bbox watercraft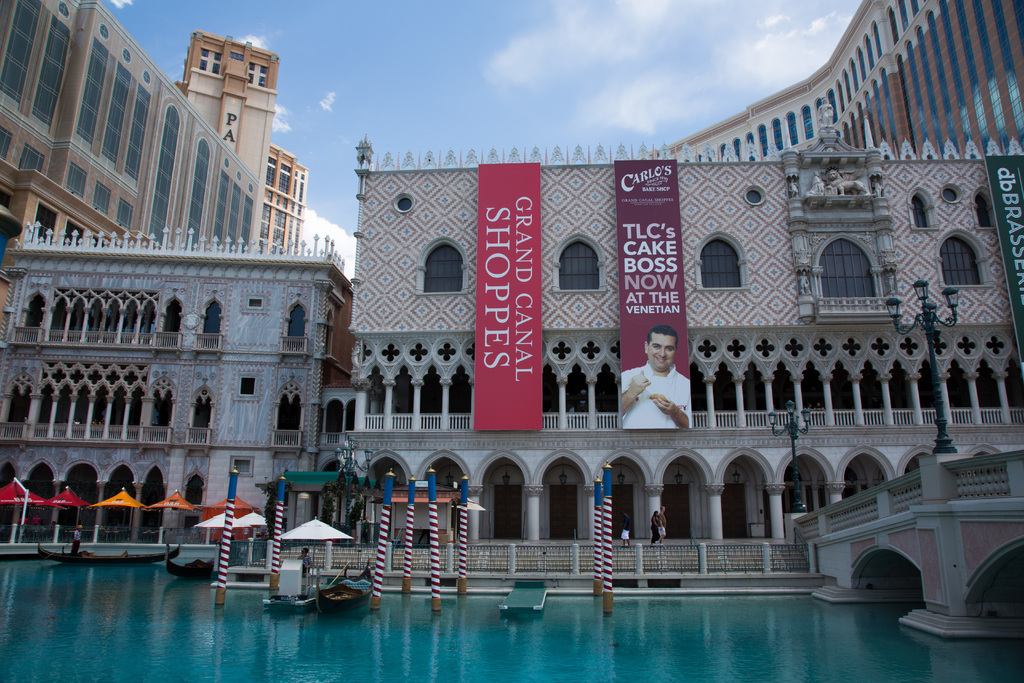
x1=312, y1=550, x2=372, y2=614
